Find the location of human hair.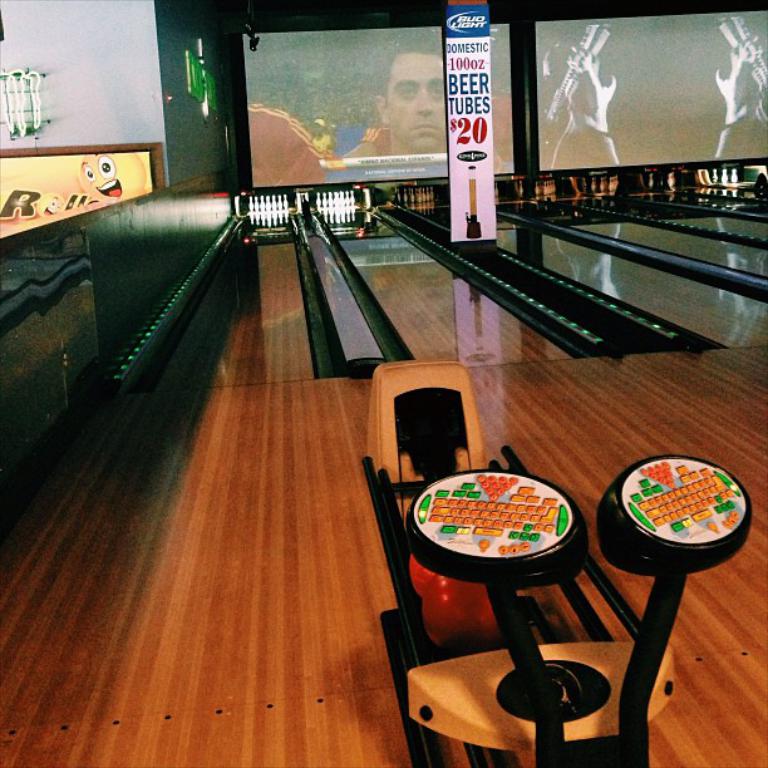
Location: <bbox>374, 34, 444, 104</bbox>.
